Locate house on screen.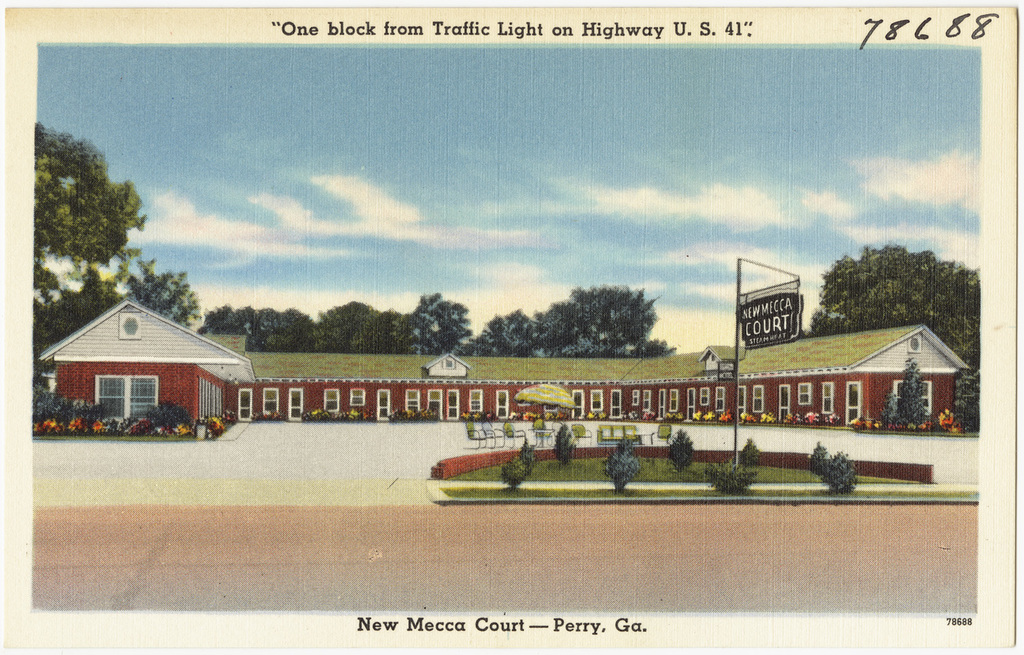
On screen at <bbox>33, 296, 976, 423</bbox>.
